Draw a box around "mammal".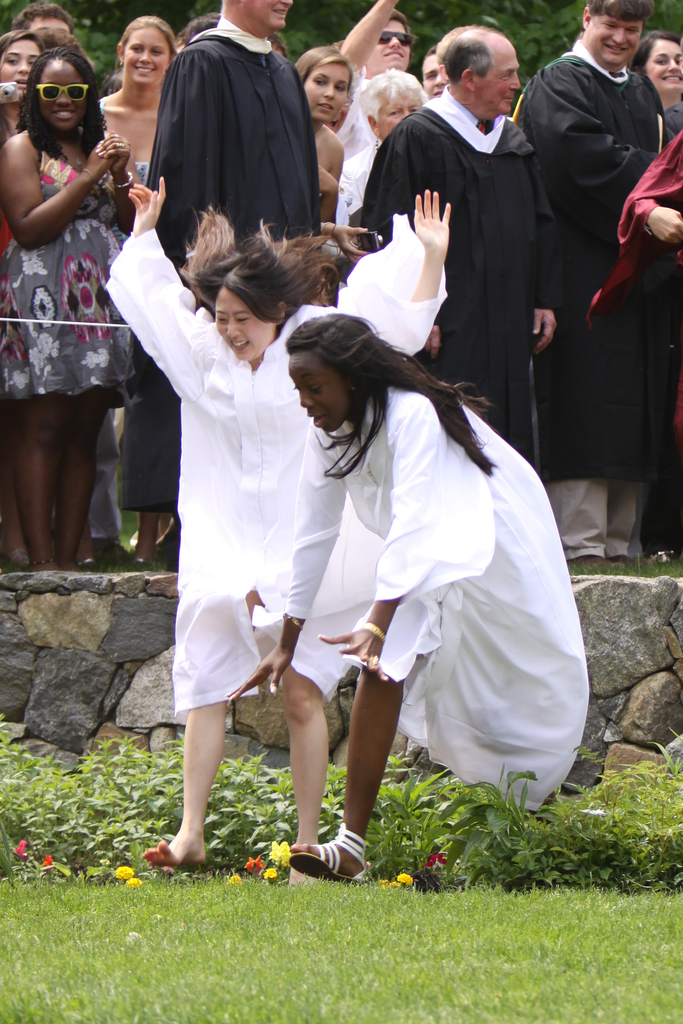
x1=104, y1=12, x2=183, y2=570.
